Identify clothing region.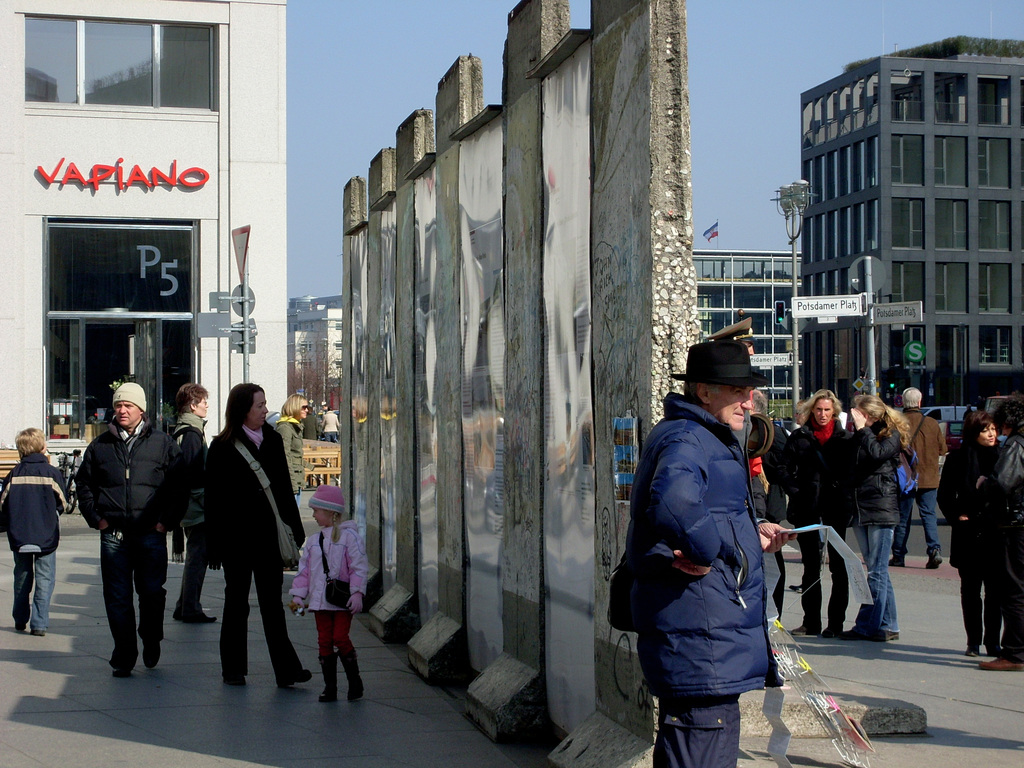
Region: [x1=209, y1=422, x2=299, y2=685].
